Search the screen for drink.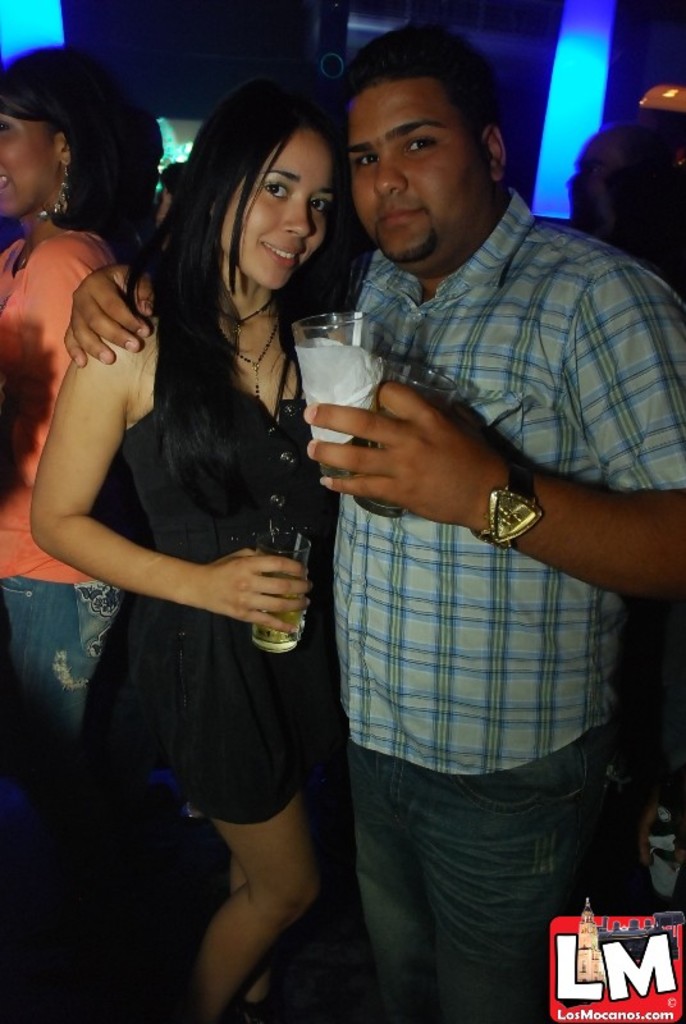
Found at BBox(251, 607, 310, 648).
